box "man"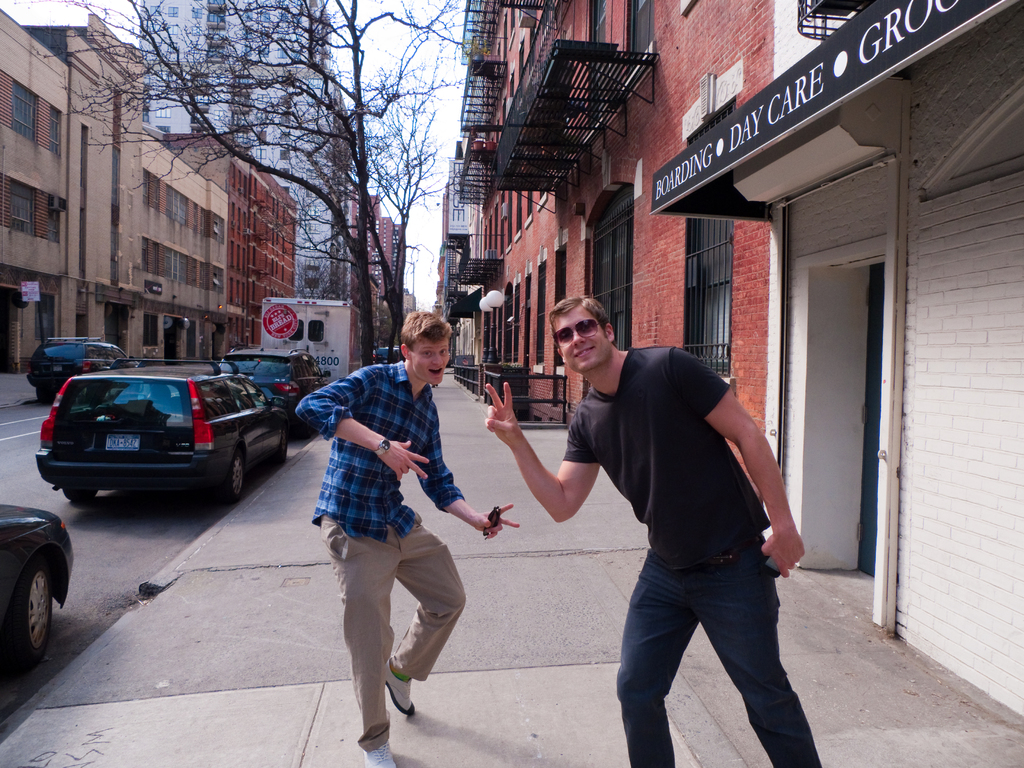
<region>481, 294, 812, 767</region>
